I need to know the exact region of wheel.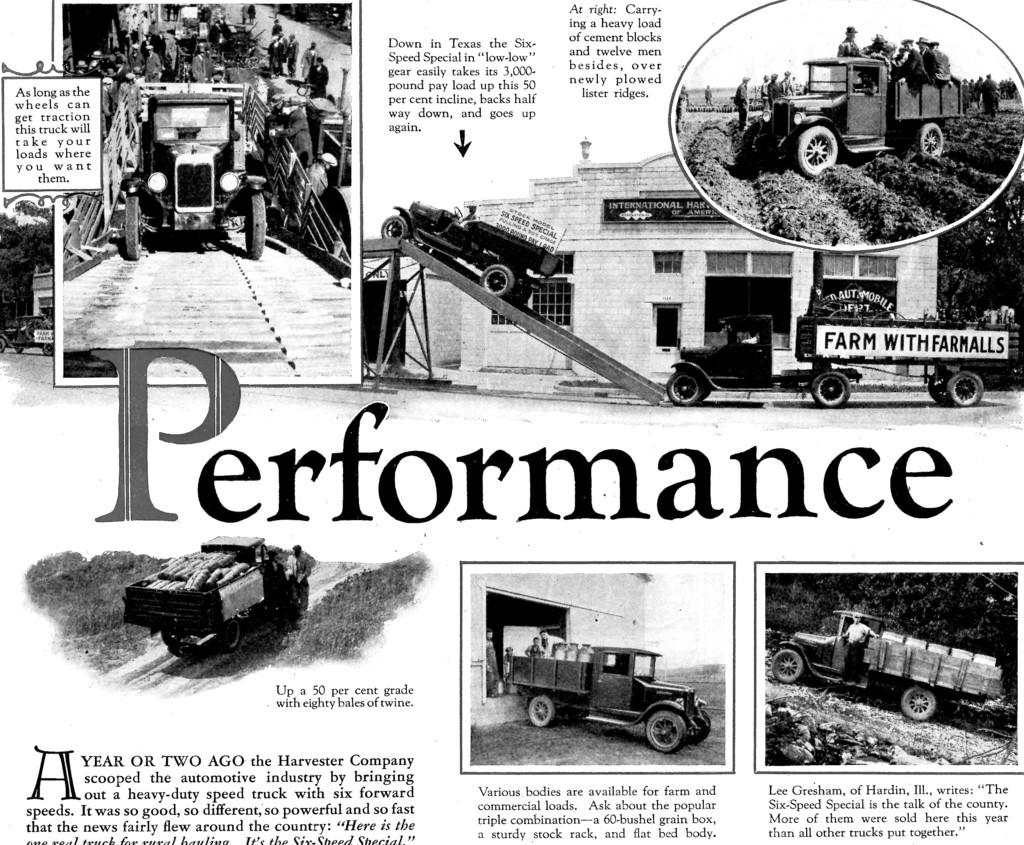
Region: pyautogui.locateOnScreen(774, 650, 799, 683).
